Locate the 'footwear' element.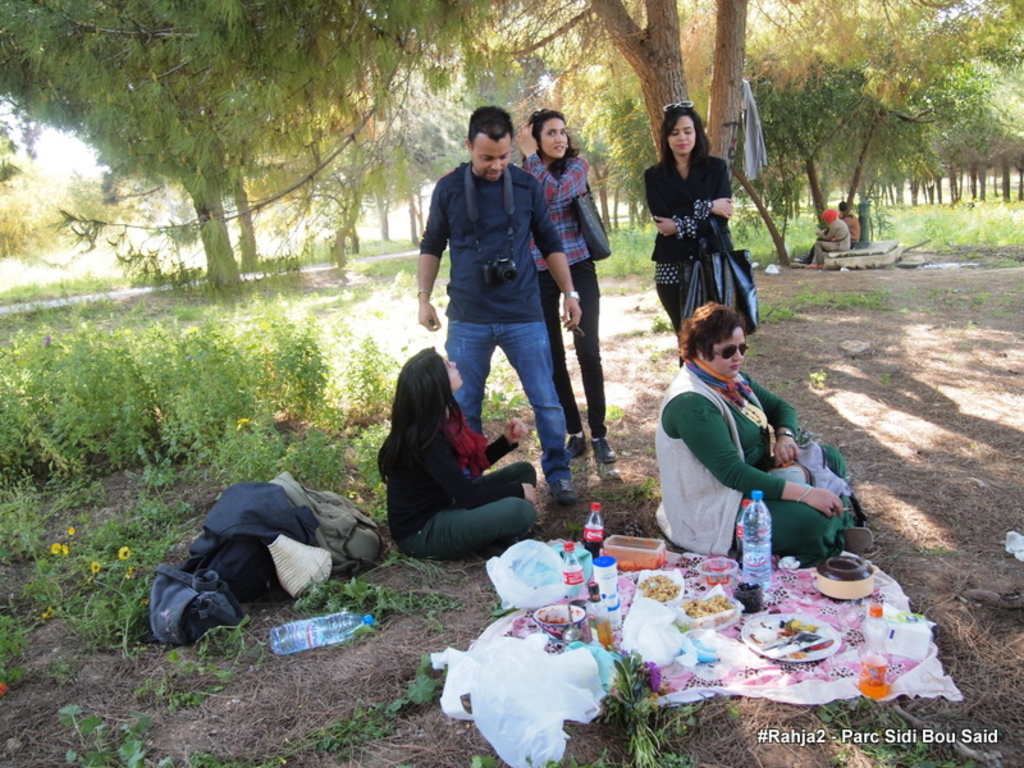
Element bbox: x1=840 y1=525 x2=874 y2=557.
